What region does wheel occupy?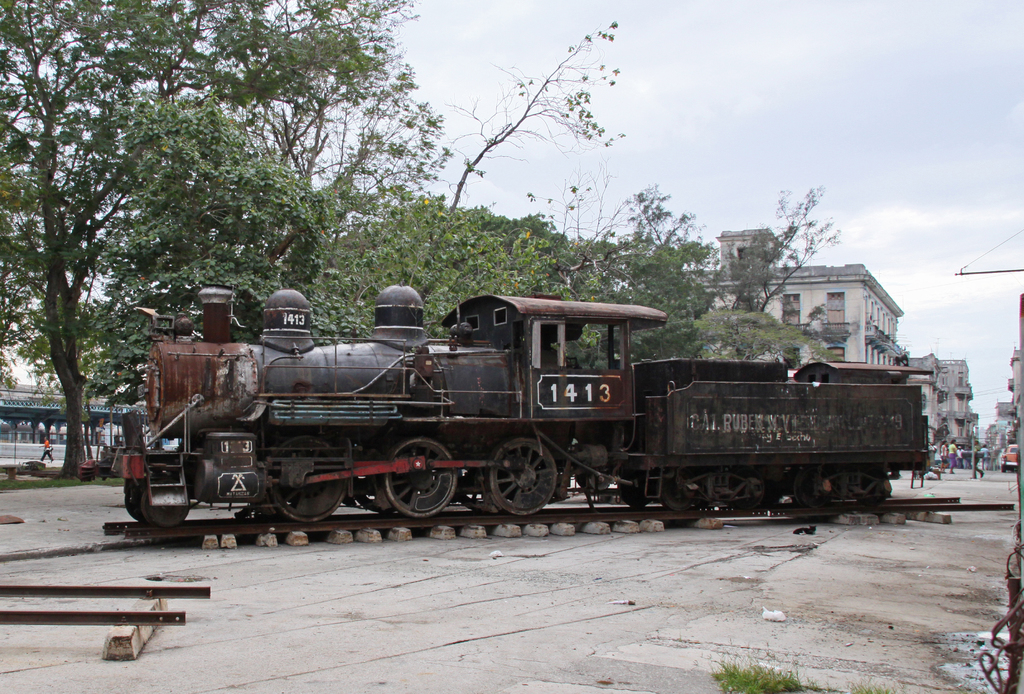
{"x1": 125, "y1": 487, "x2": 152, "y2": 520}.
